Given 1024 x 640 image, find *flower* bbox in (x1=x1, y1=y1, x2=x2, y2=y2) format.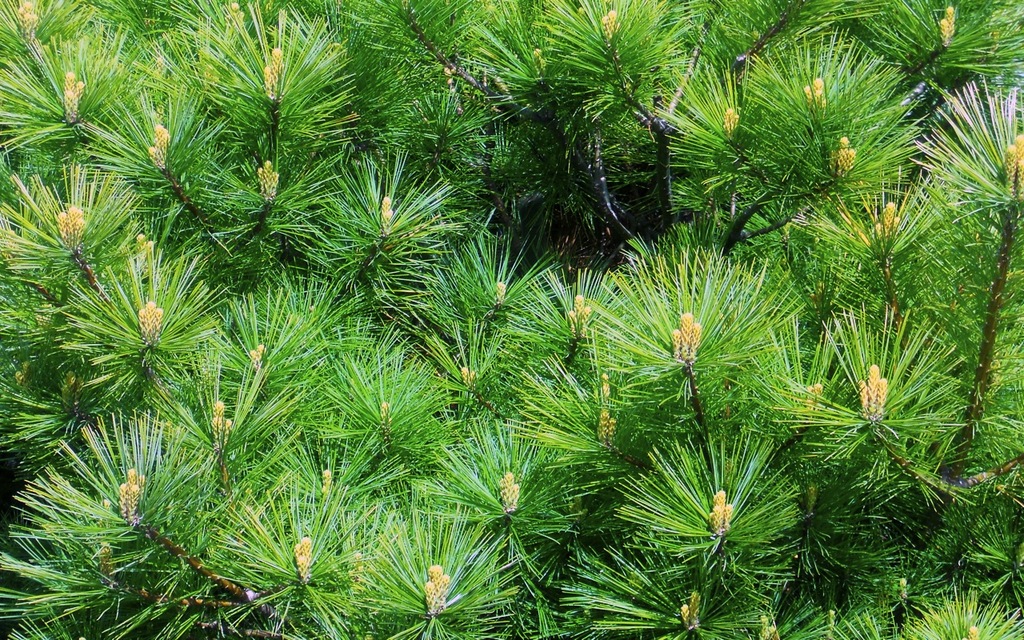
(x1=120, y1=468, x2=147, y2=518).
